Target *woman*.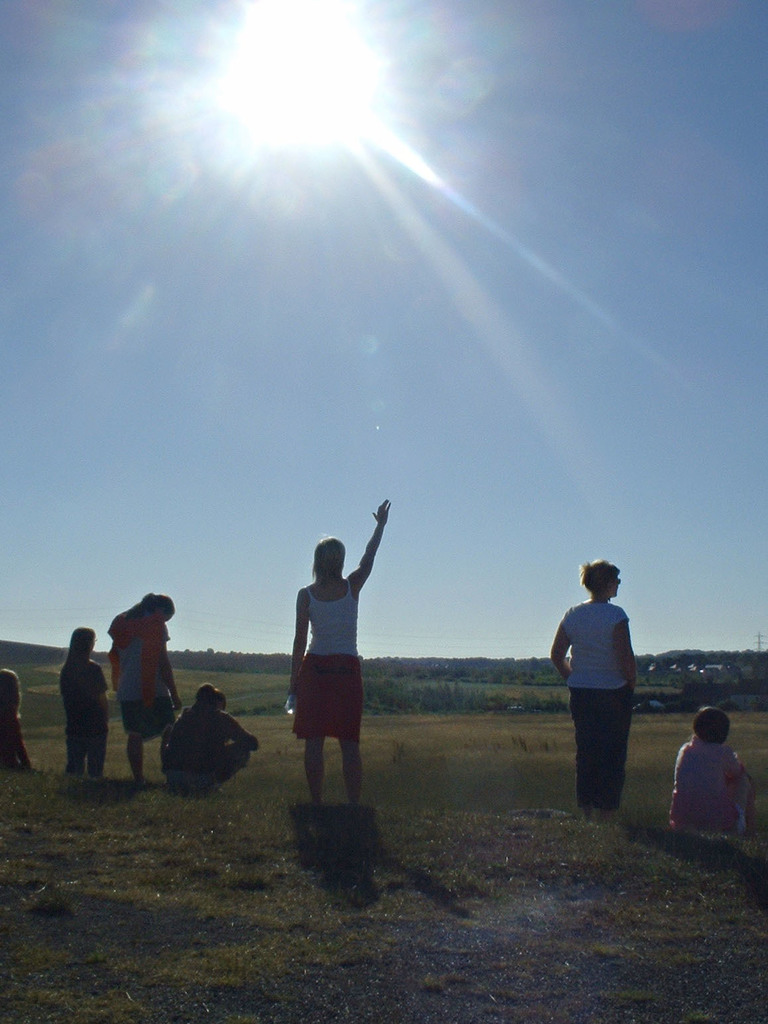
Target region: (285,501,414,800).
